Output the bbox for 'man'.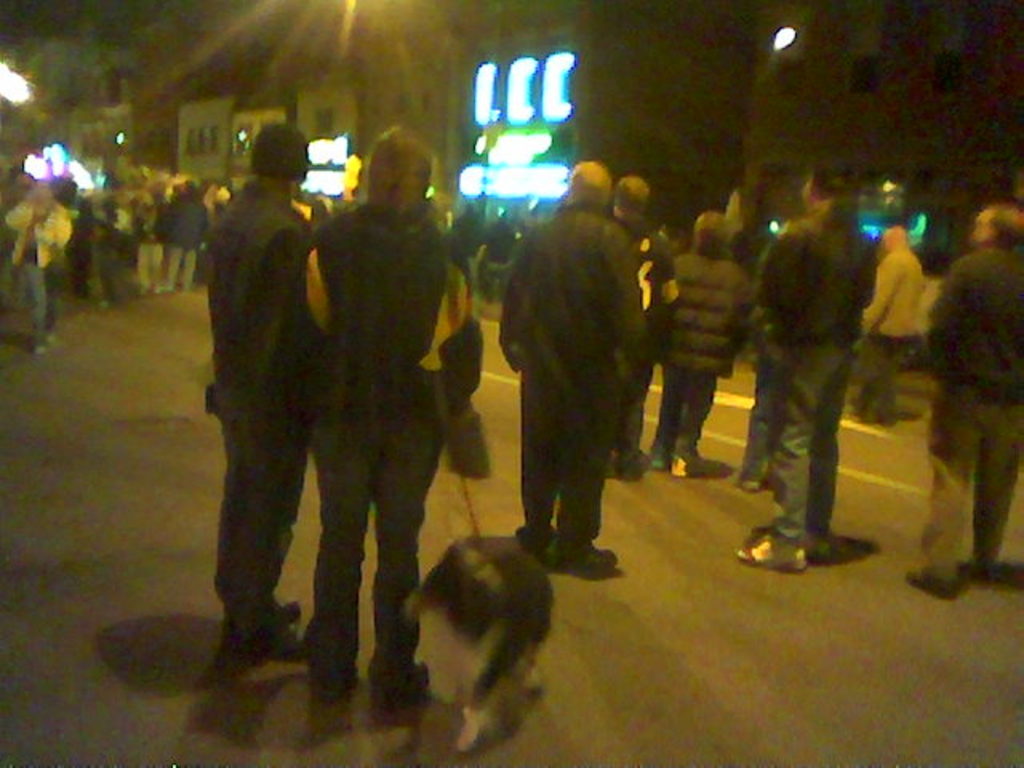
488, 170, 669, 589.
